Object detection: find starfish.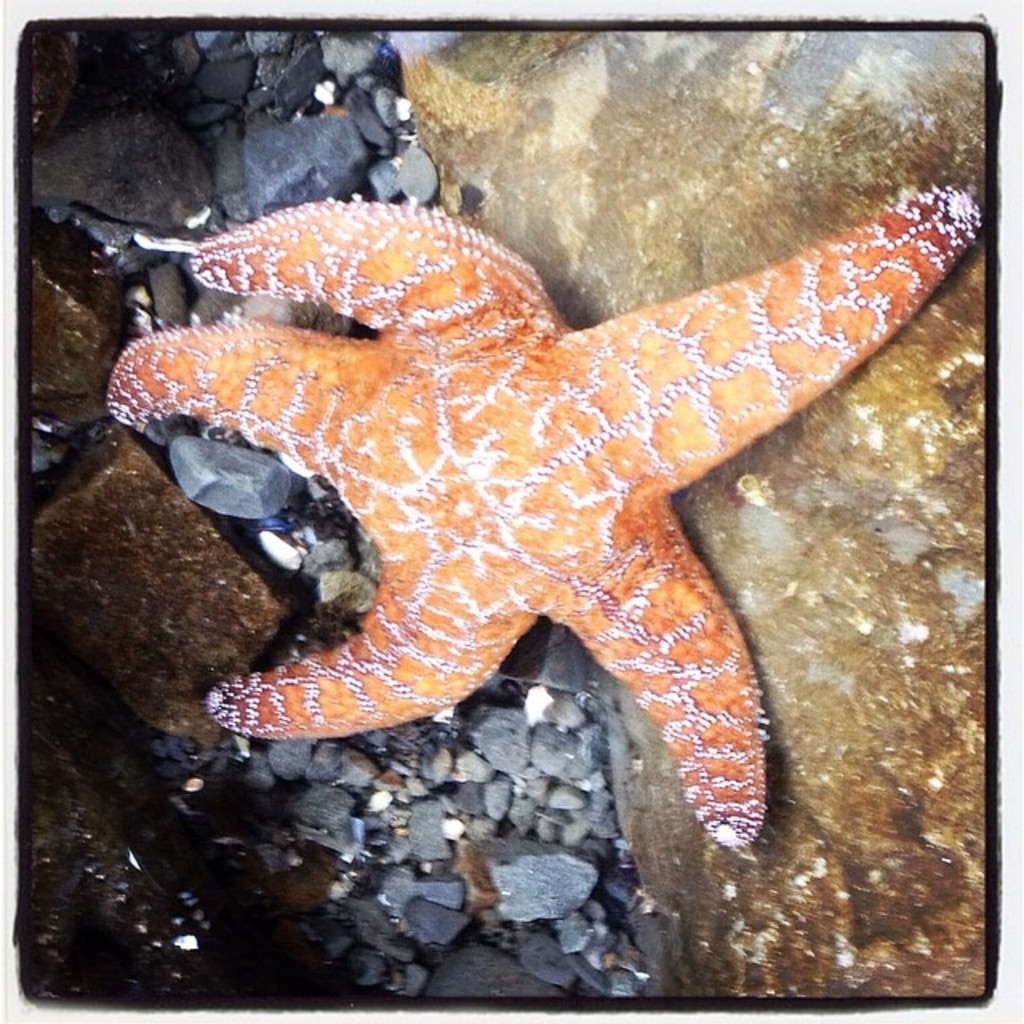
98/194/986/853.
